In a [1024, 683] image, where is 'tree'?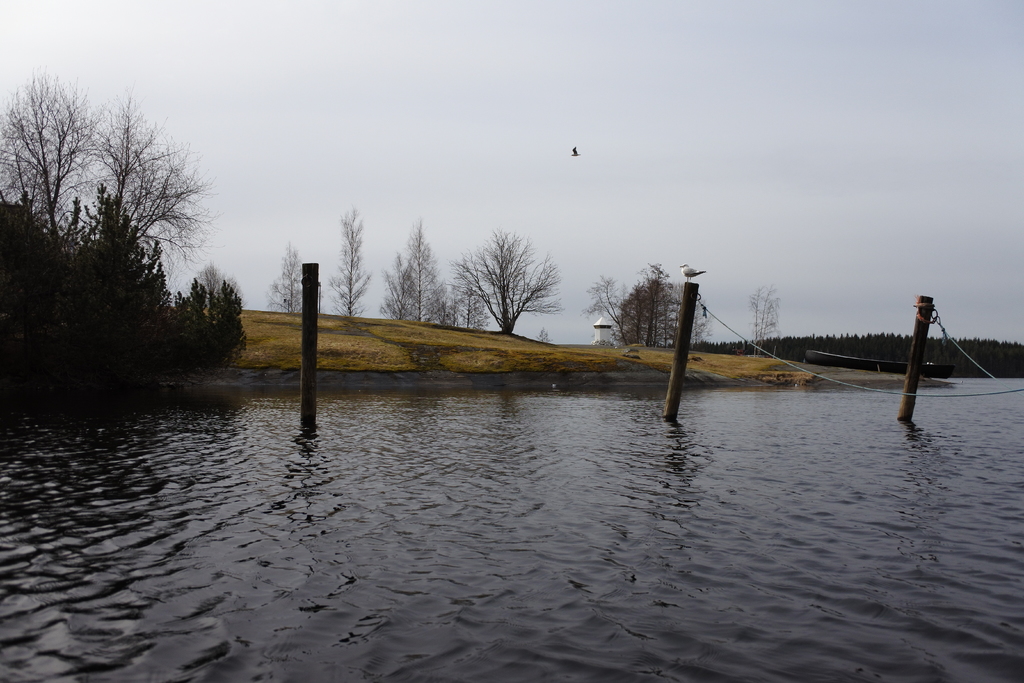
bbox(0, 60, 119, 245).
